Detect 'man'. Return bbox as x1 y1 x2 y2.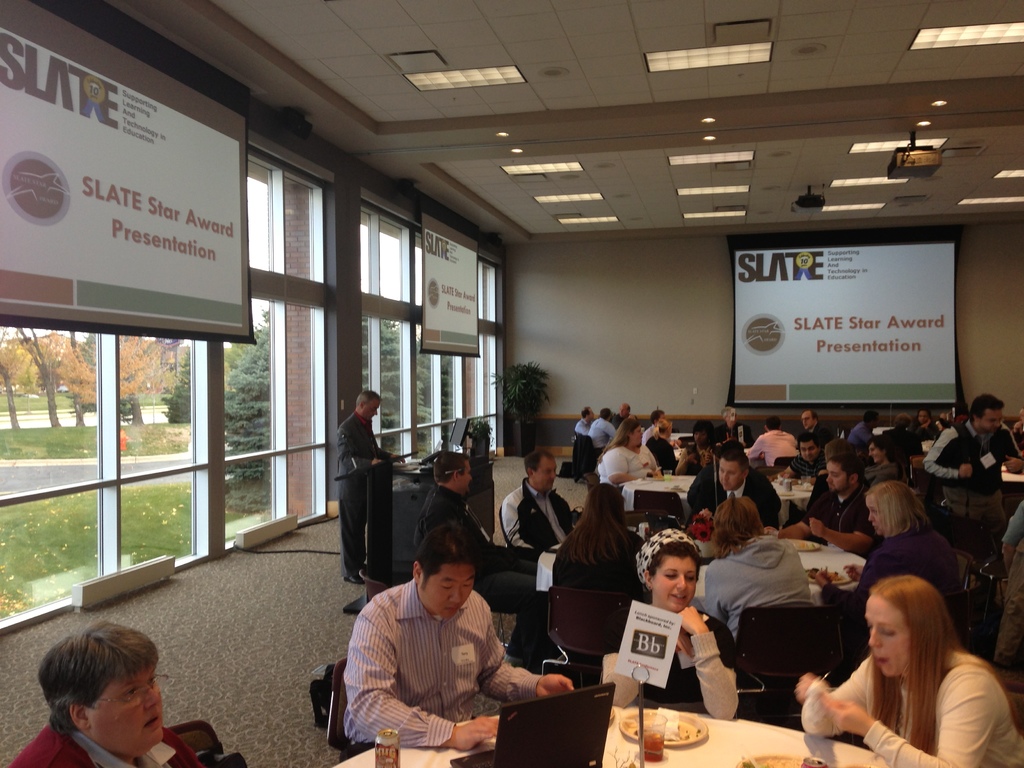
903 387 1018 534.
